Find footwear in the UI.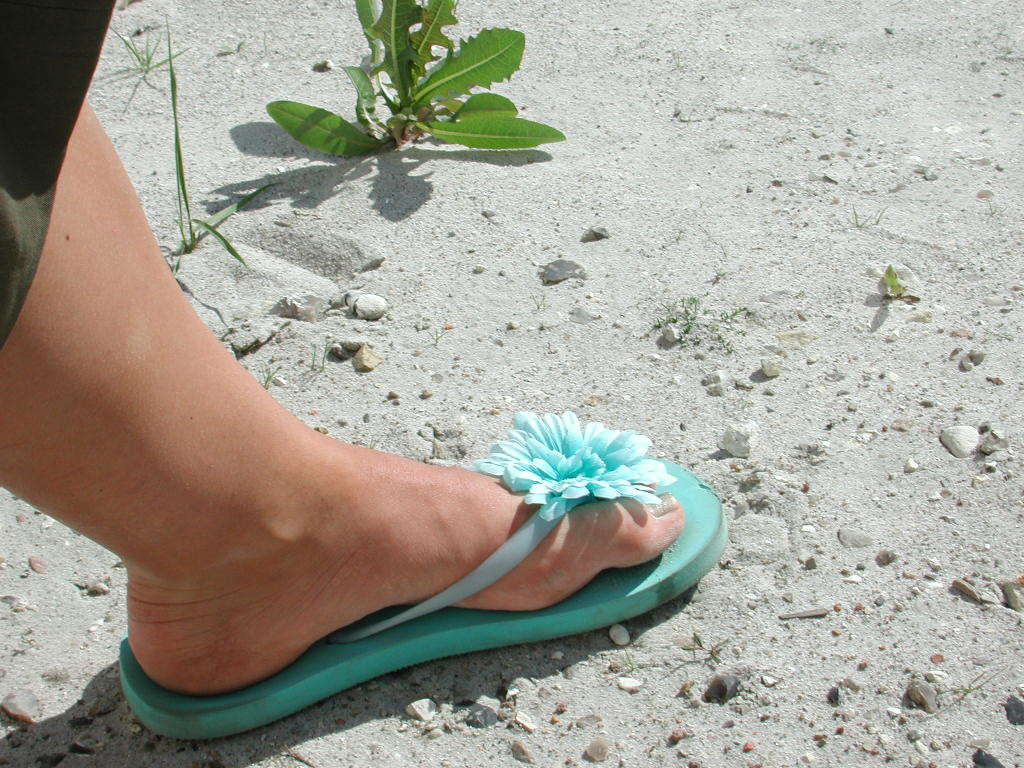
UI element at detection(119, 408, 727, 737).
